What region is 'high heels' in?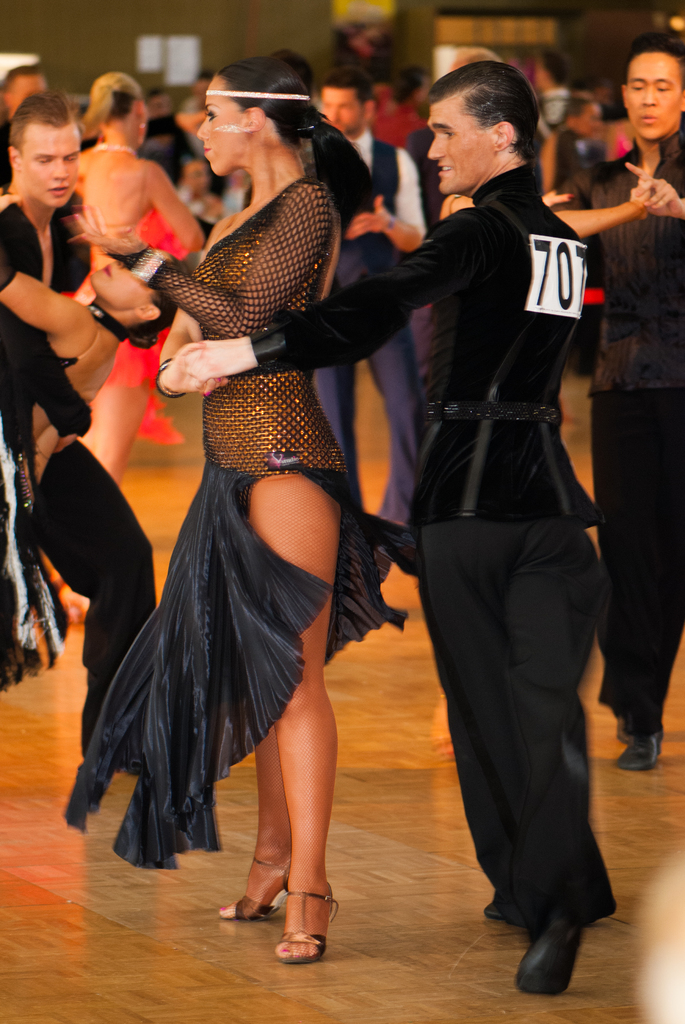
<box>227,853,294,923</box>.
